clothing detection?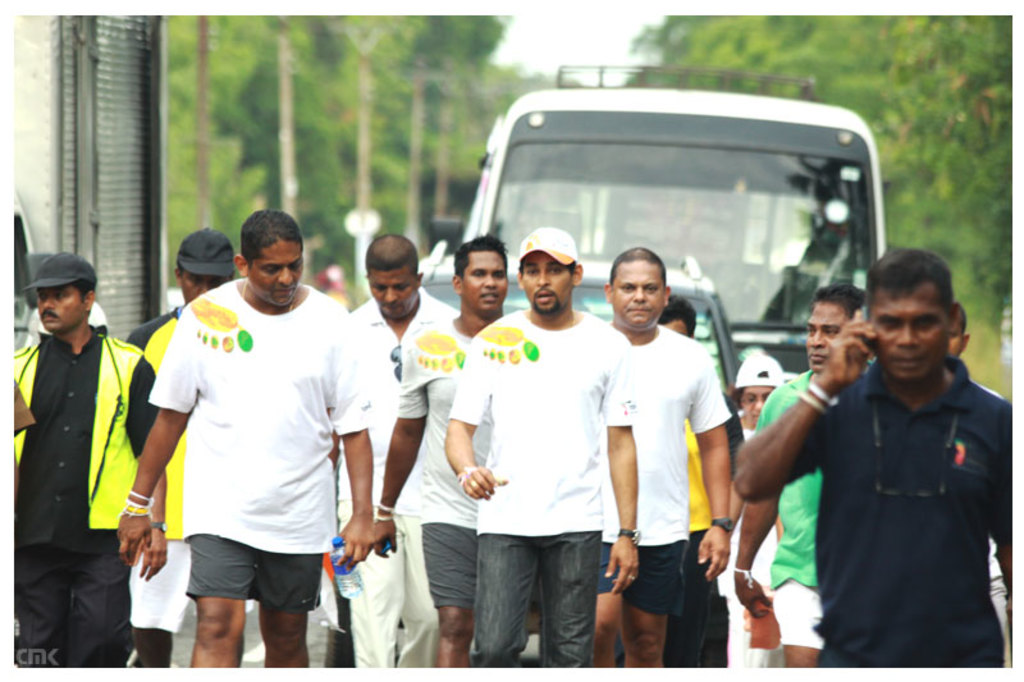
<bbox>152, 280, 378, 605</bbox>
